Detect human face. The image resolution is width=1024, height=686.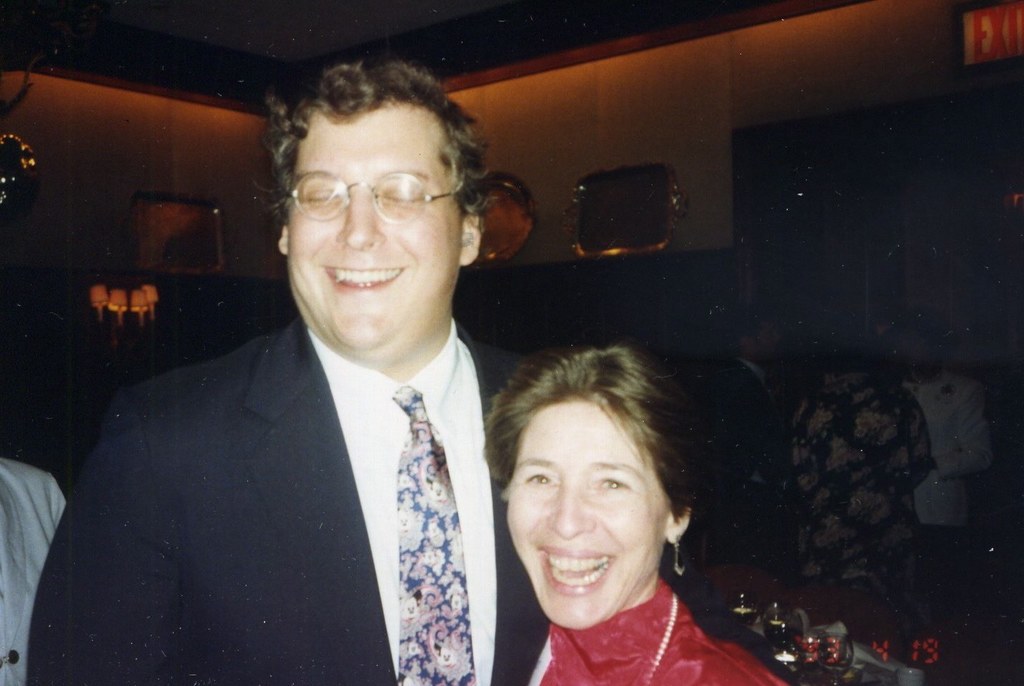
[290, 109, 465, 356].
